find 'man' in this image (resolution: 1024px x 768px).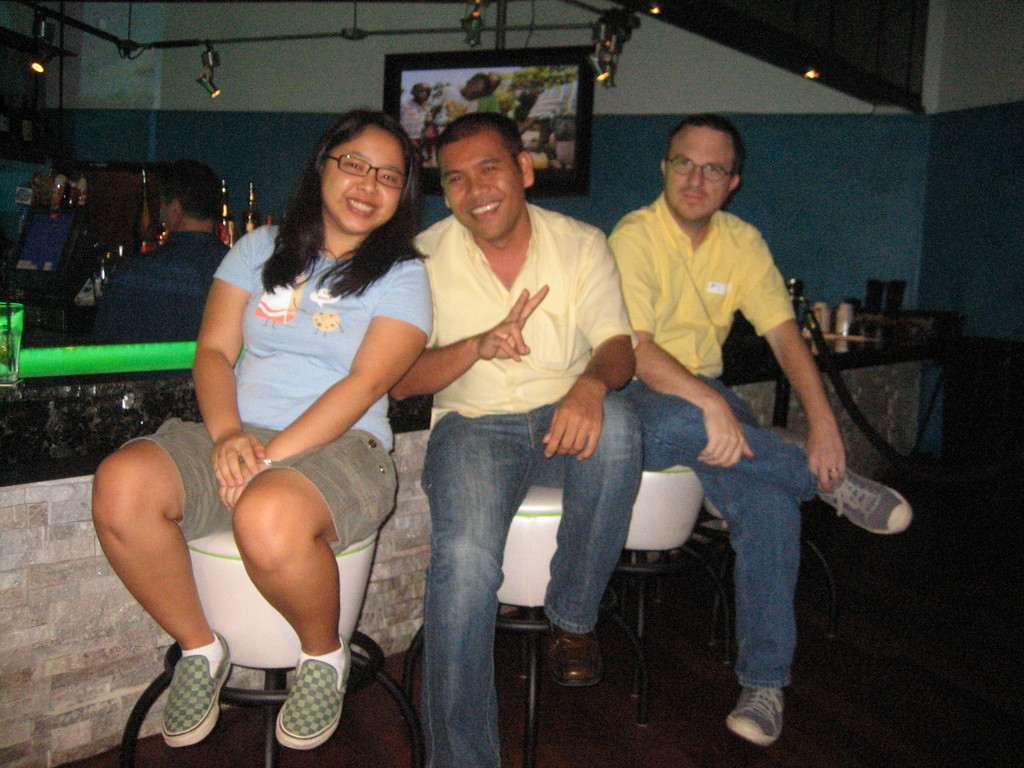
(left=90, top=158, right=239, bottom=343).
